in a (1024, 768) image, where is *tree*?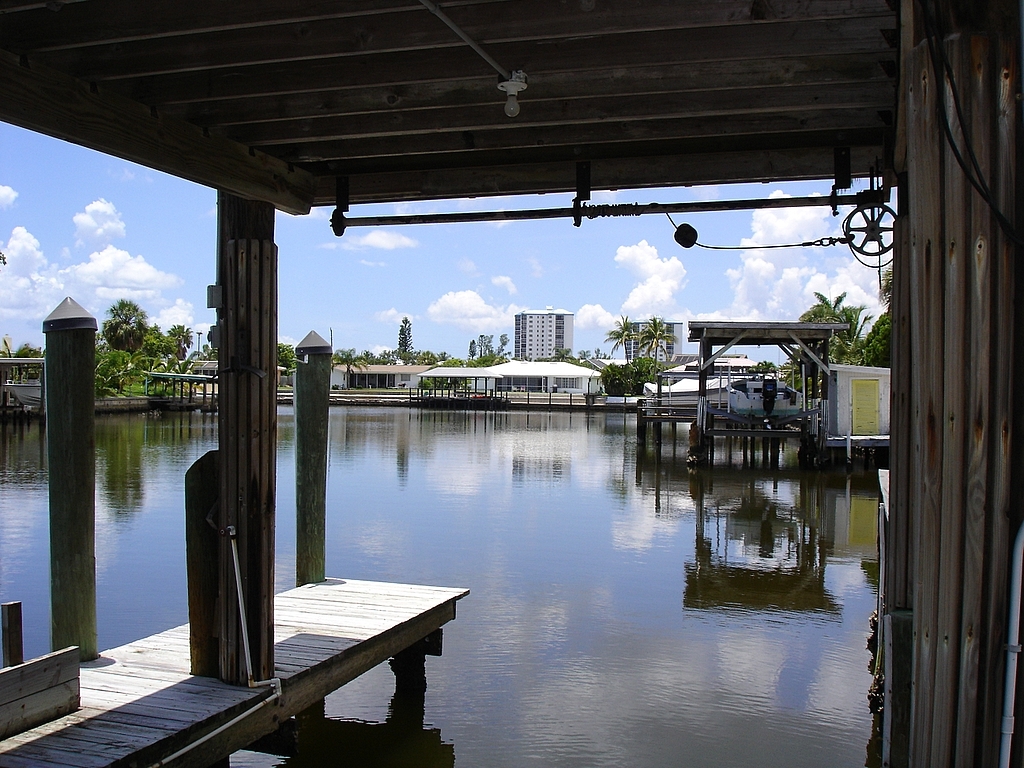
<region>636, 314, 674, 374</region>.
